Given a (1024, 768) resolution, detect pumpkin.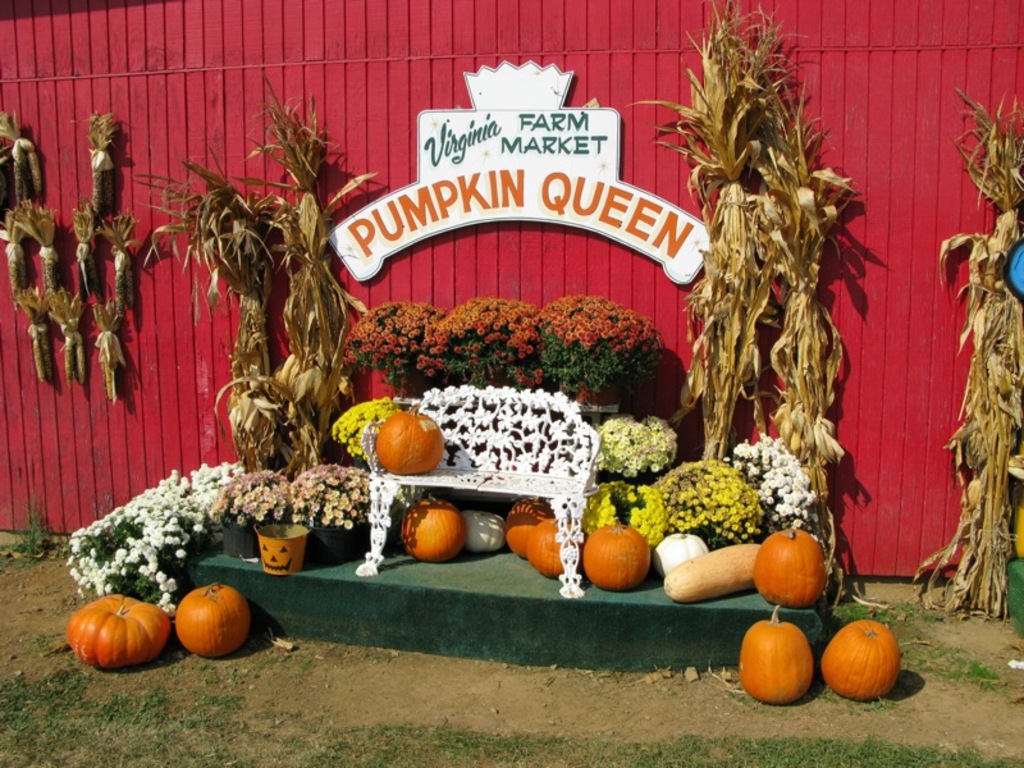
[375,403,439,472].
